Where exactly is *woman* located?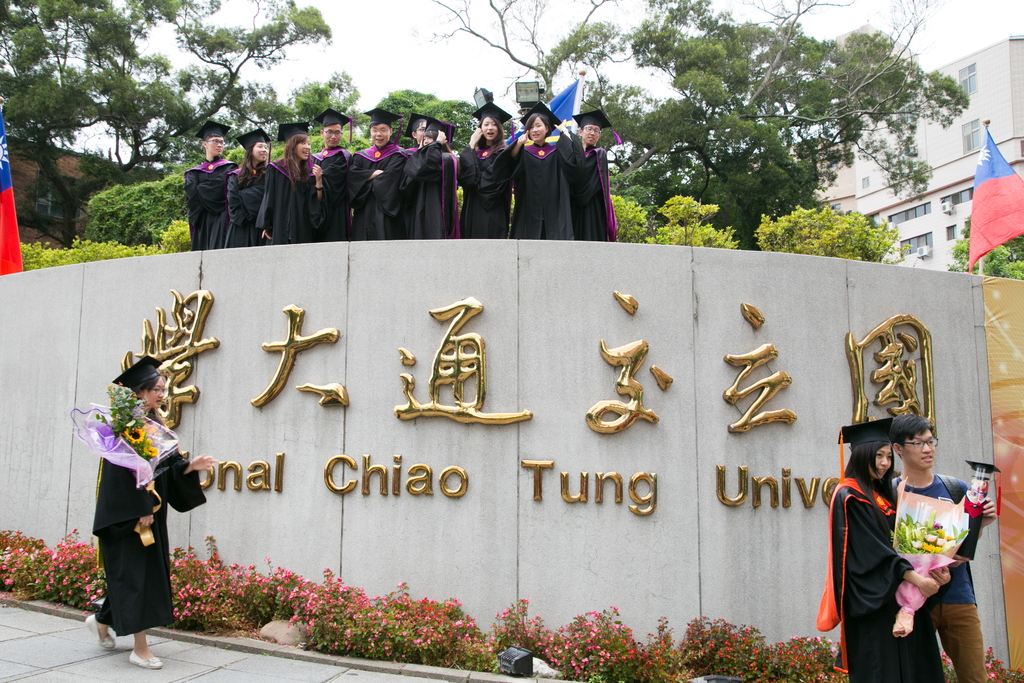
Its bounding box is 483 100 581 245.
